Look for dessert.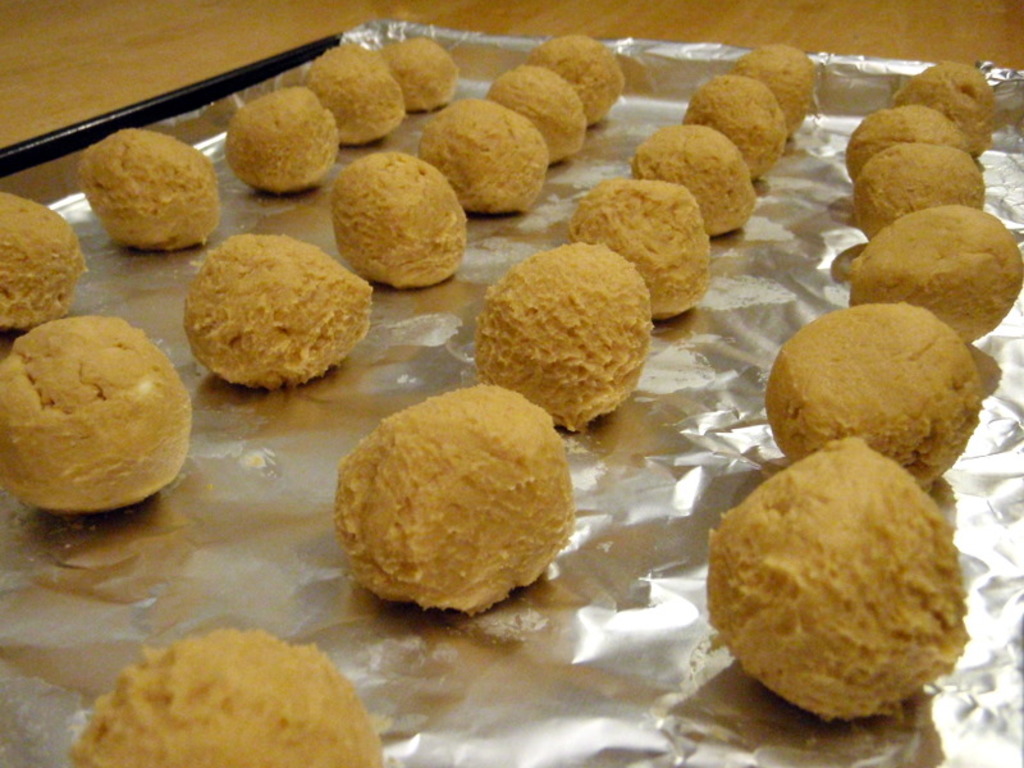
Found: x1=422, y1=95, x2=531, y2=206.
